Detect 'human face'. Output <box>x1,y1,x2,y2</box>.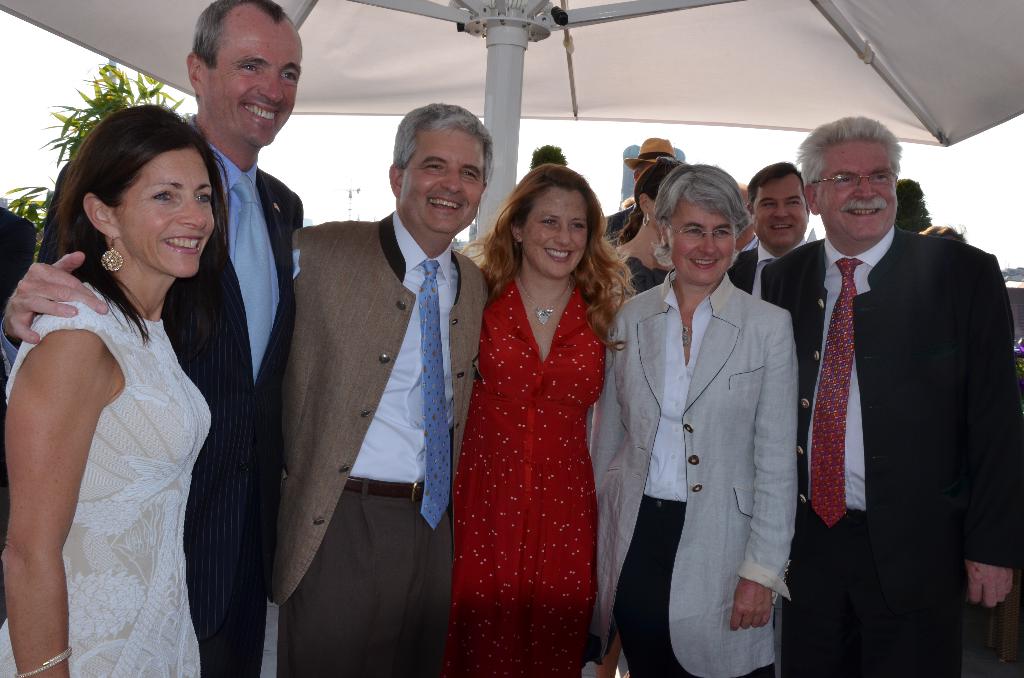
<box>118,150,213,277</box>.
